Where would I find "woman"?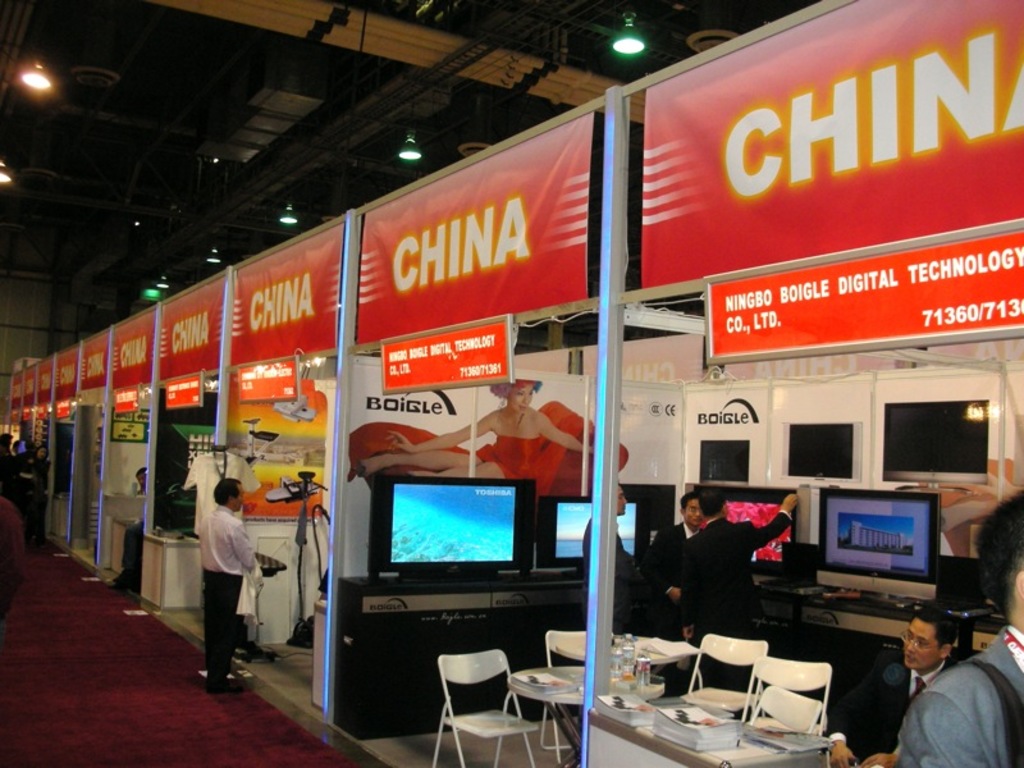
At (left=23, top=447, right=51, bottom=552).
